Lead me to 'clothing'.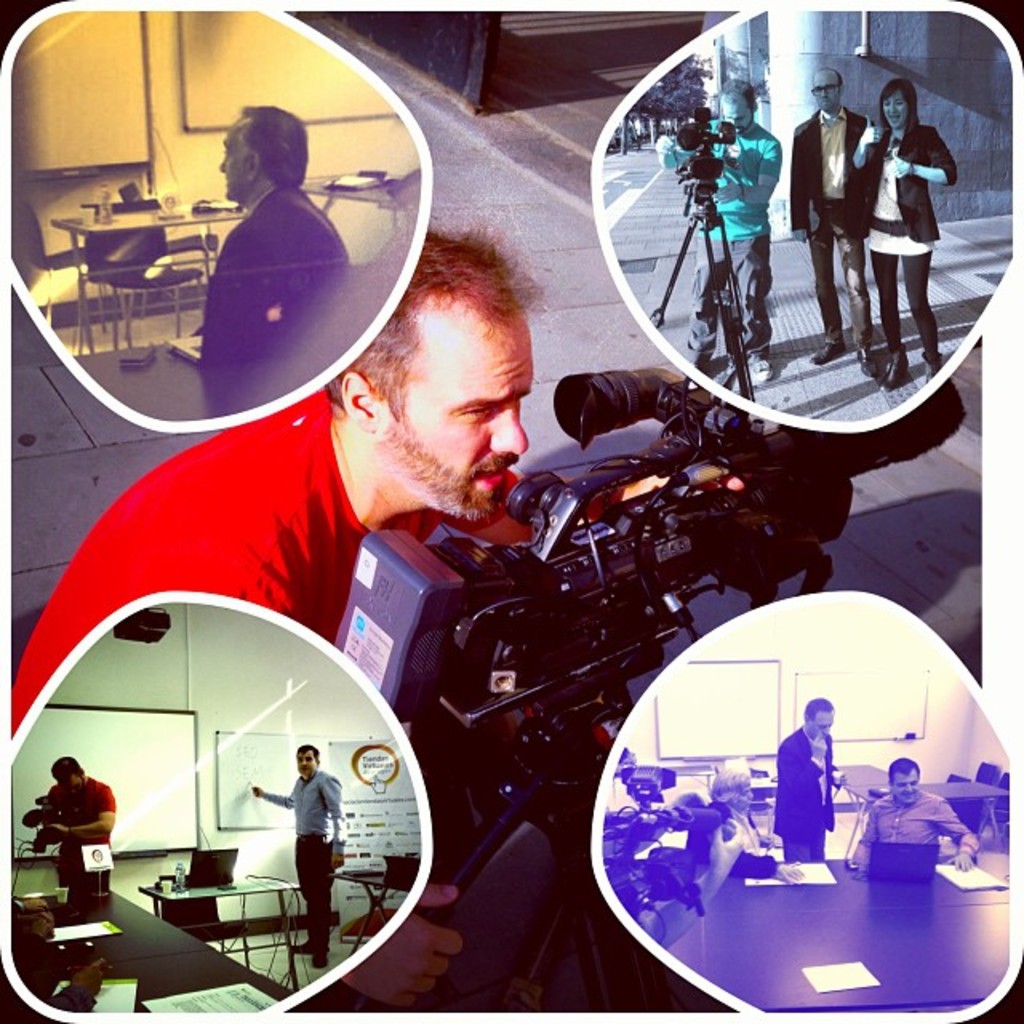
Lead to region(10, 386, 610, 867).
